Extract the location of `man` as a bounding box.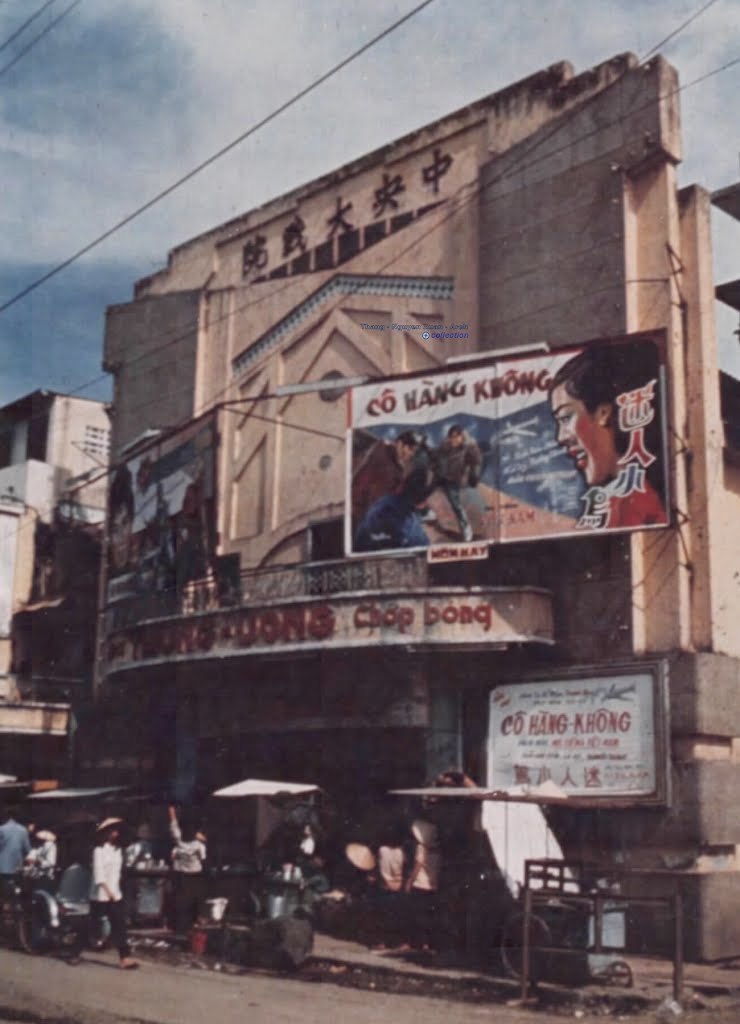
x1=56, y1=808, x2=149, y2=964.
